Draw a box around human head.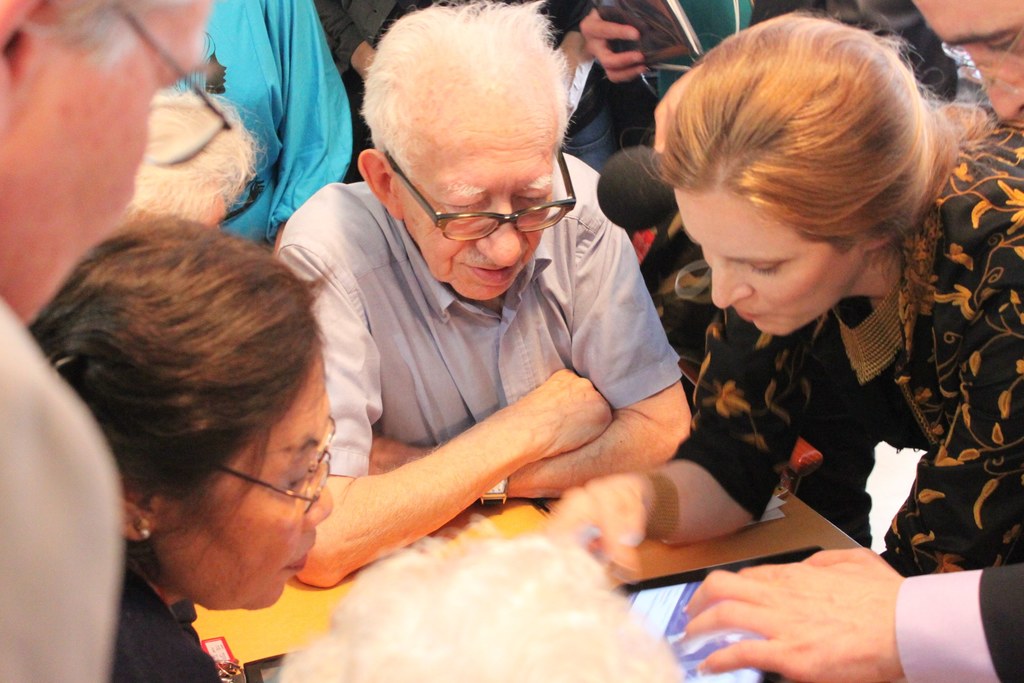
(x1=0, y1=0, x2=214, y2=331).
